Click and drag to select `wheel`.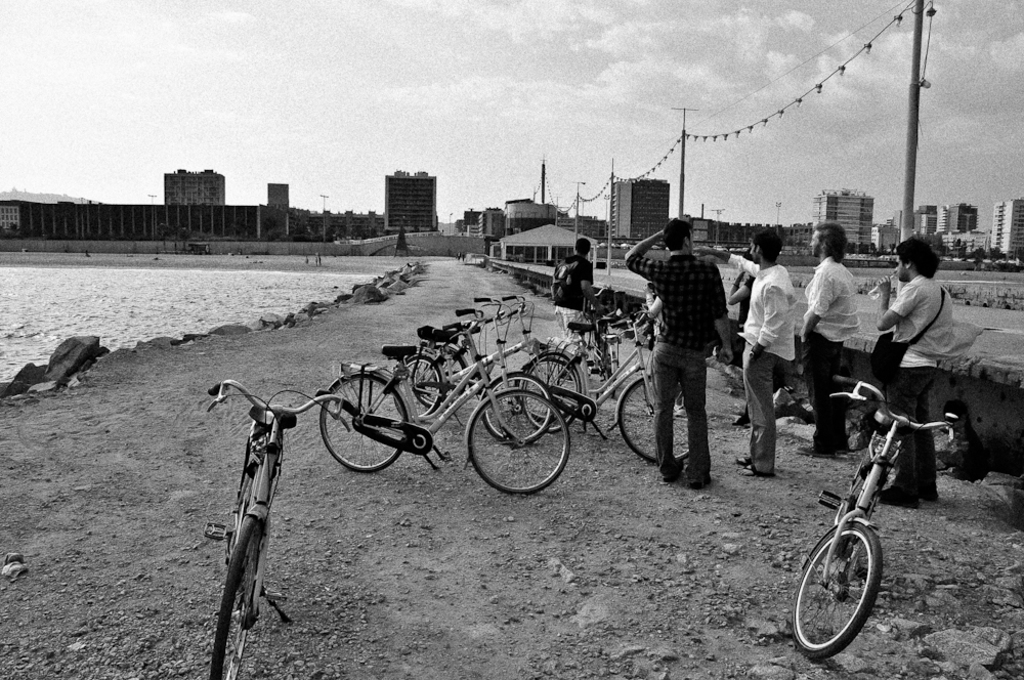
Selection: [x1=317, y1=374, x2=413, y2=474].
